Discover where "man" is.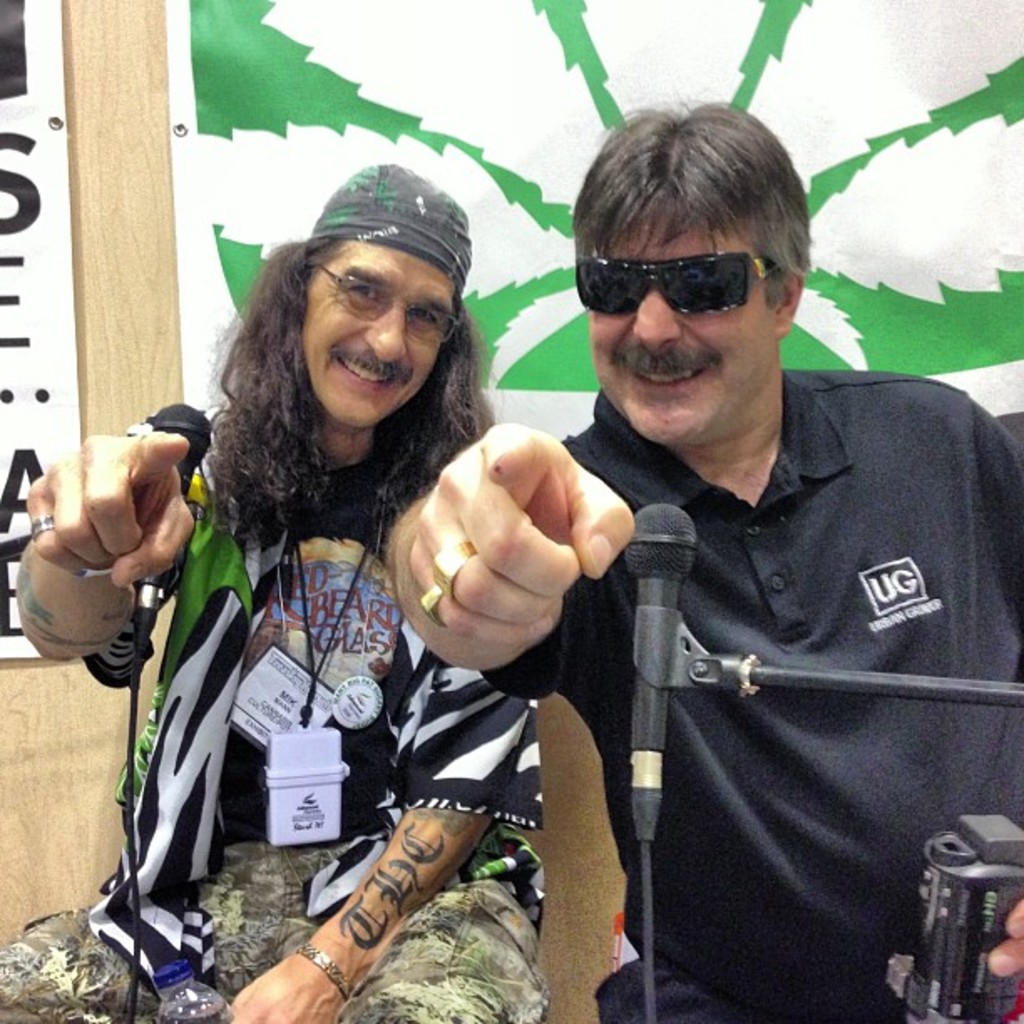
Discovered at bbox(519, 122, 996, 1002).
